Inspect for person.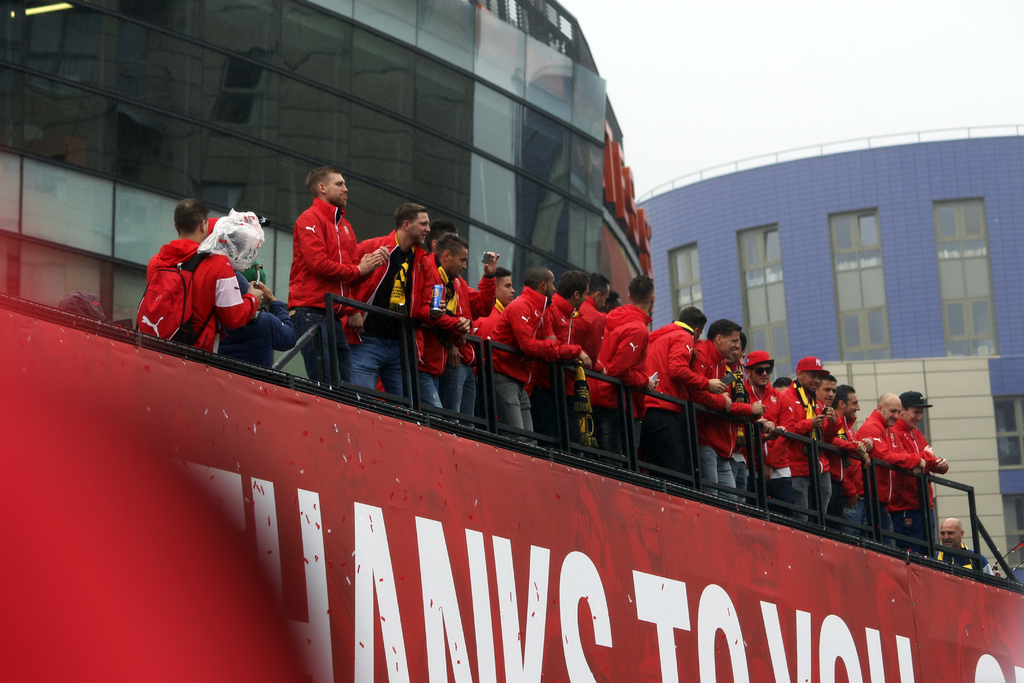
Inspection: bbox=(843, 389, 930, 555).
